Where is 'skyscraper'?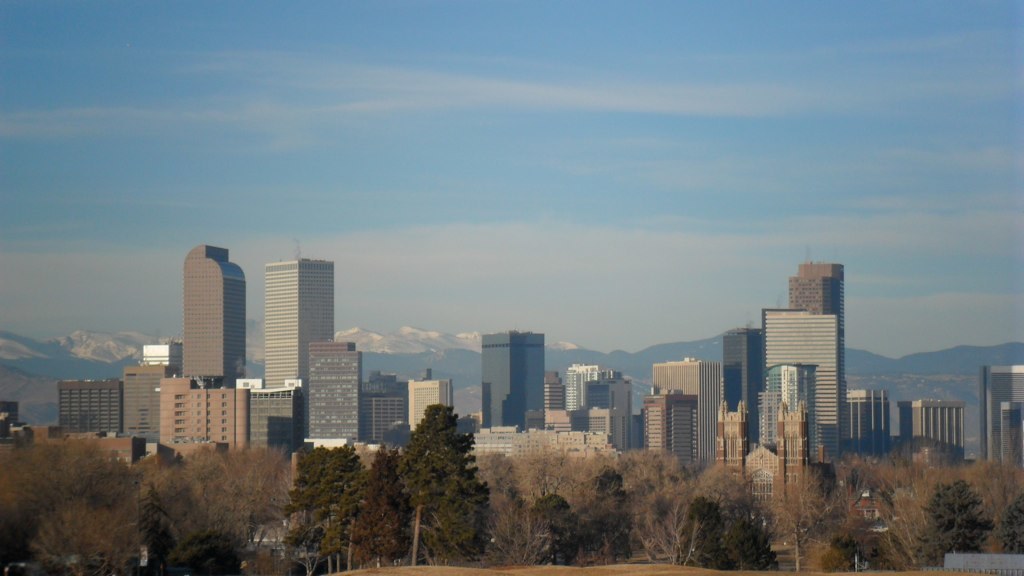
Rect(114, 355, 162, 440).
